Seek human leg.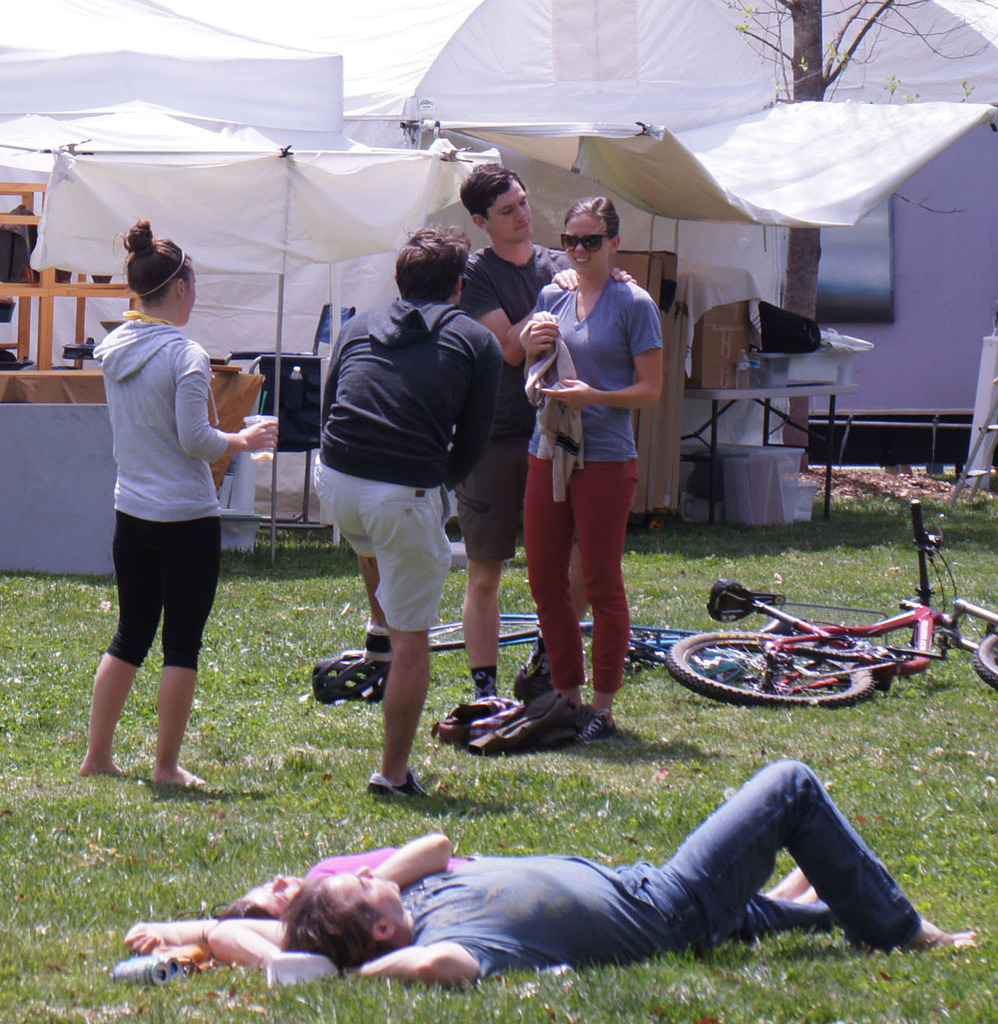
x1=153, y1=517, x2=221, y2=788.
